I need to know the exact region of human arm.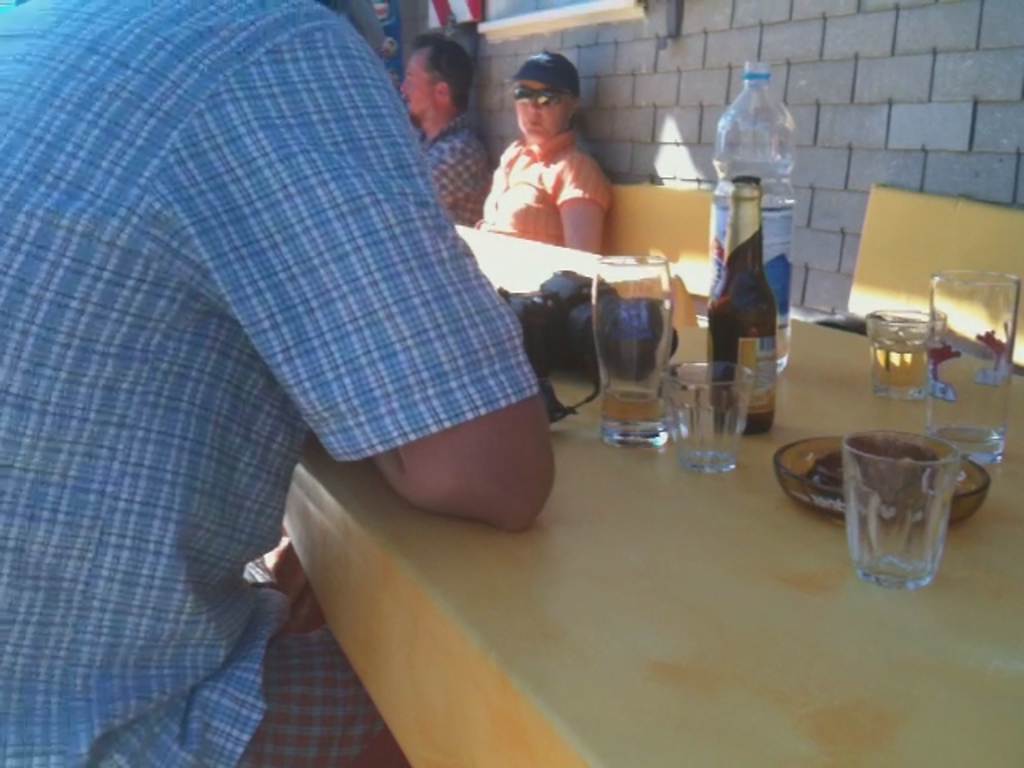
Region: {"x1": 182, "y1": 10, "x2": 555, "y2": 534}.
